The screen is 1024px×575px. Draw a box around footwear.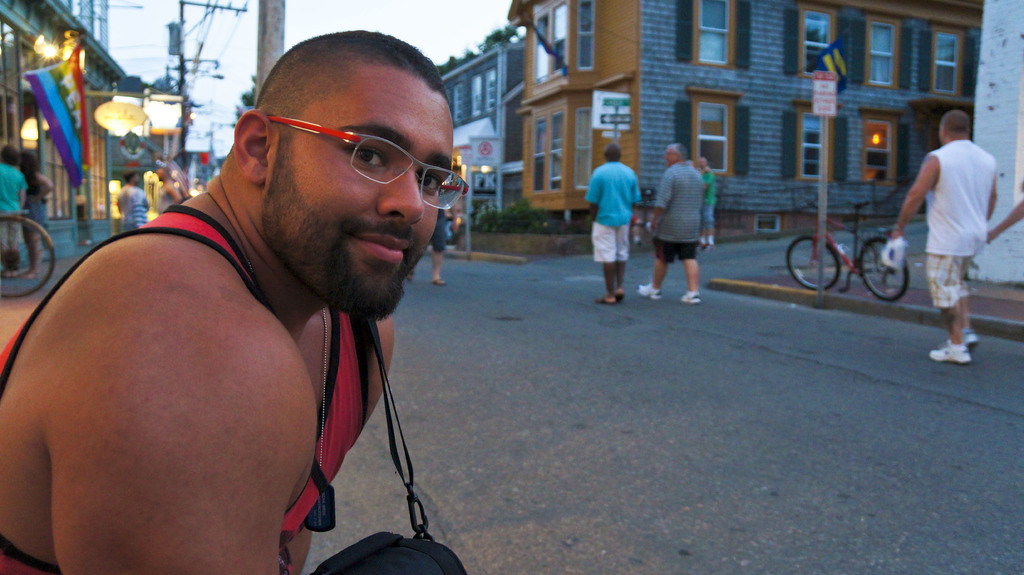
box=[15, 271, 38, 280].
